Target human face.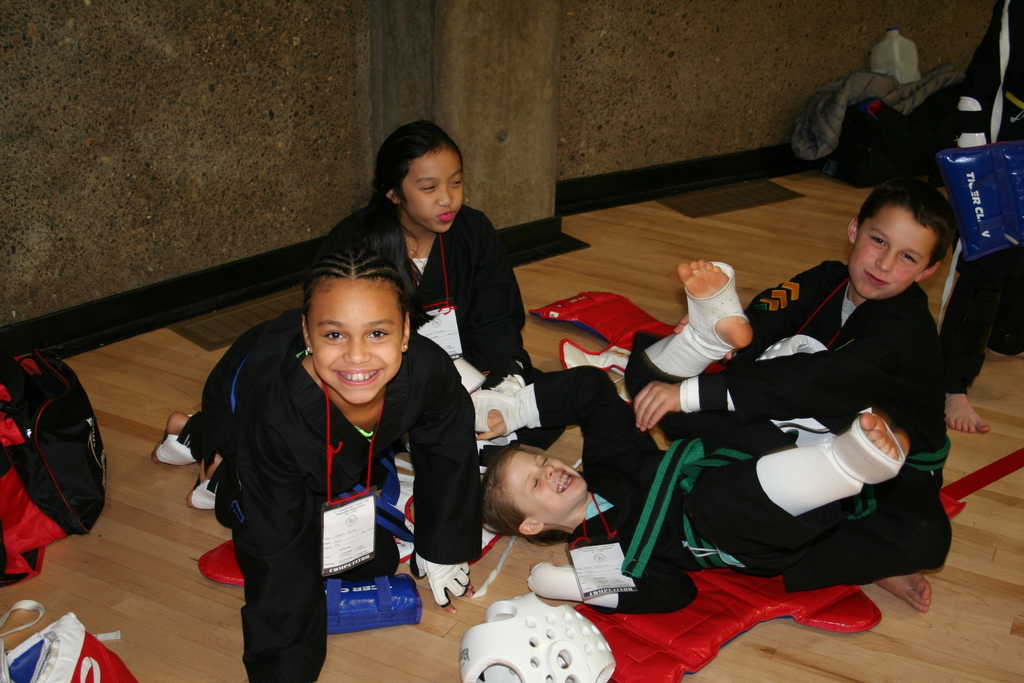
Target region: [316, 278, 407, 406].
